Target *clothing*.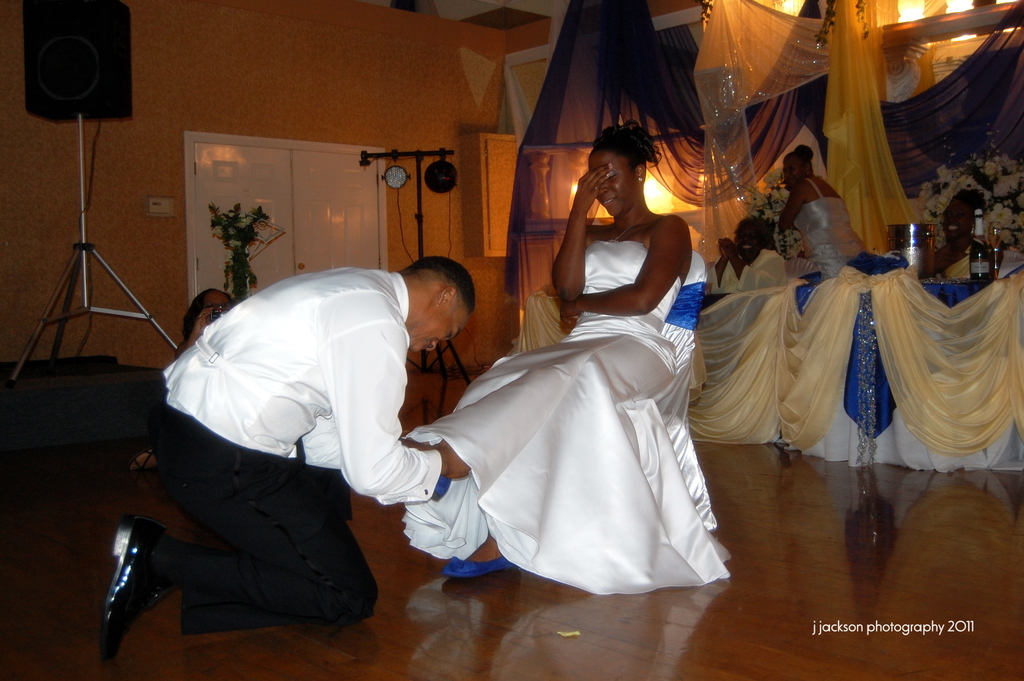
Target region: <bbox>931, 241, 980, 282</bbox>.
